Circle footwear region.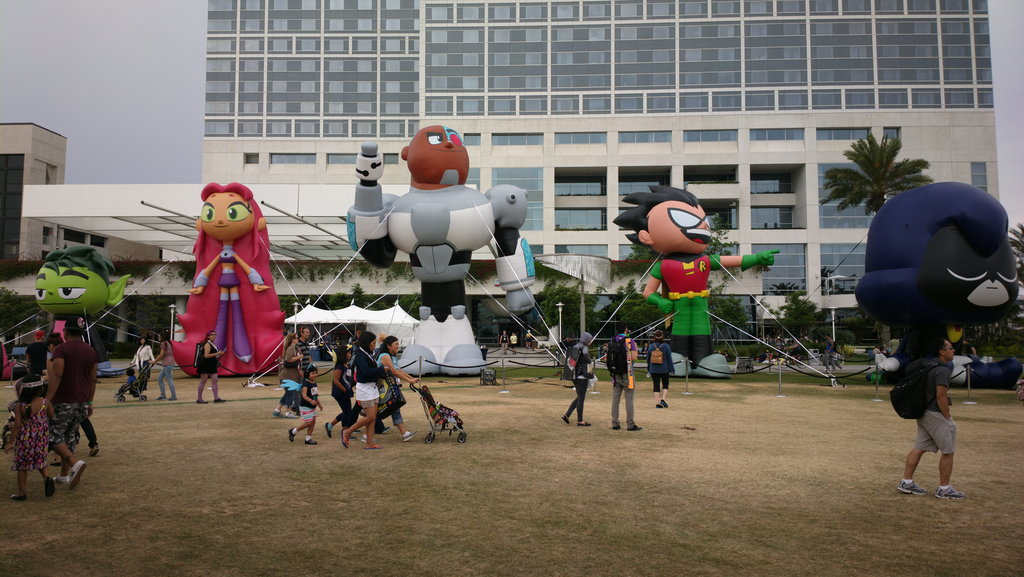
Region: l=212, t=396, r=227, b=403.
